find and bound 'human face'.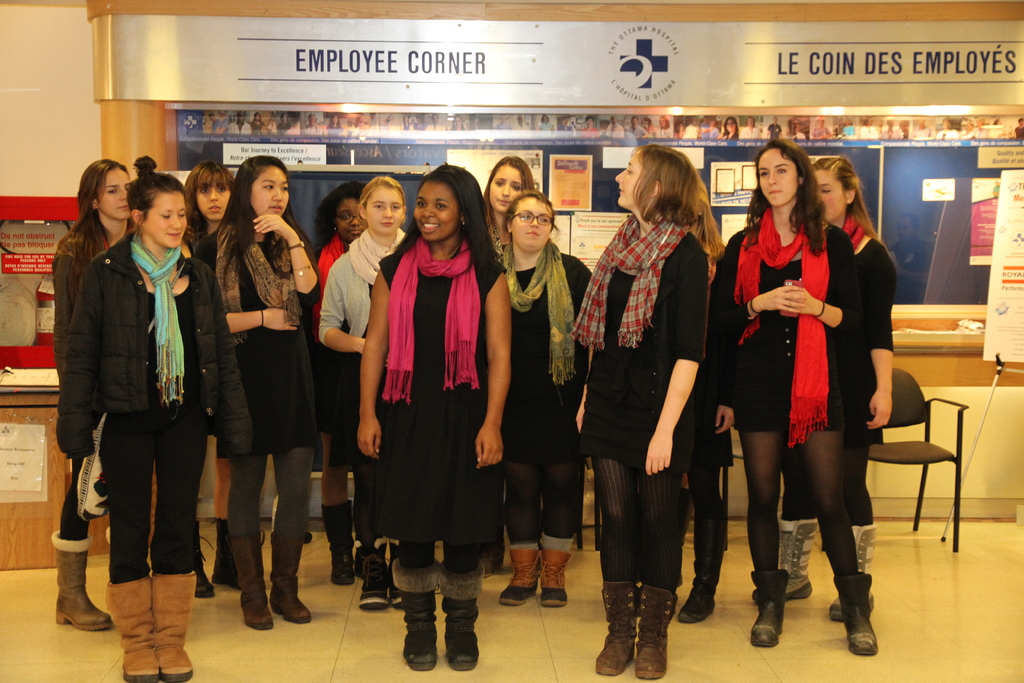
Bound: (414, 183, 458, 245).
